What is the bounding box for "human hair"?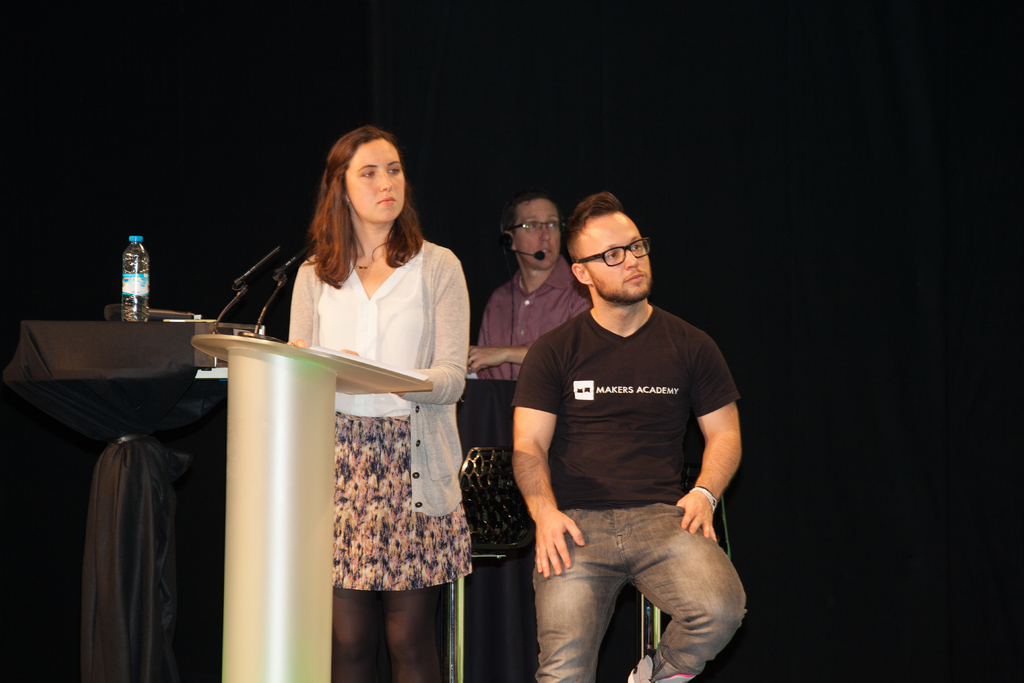
(x1=311, y1=118, x2=420, y2=263).
